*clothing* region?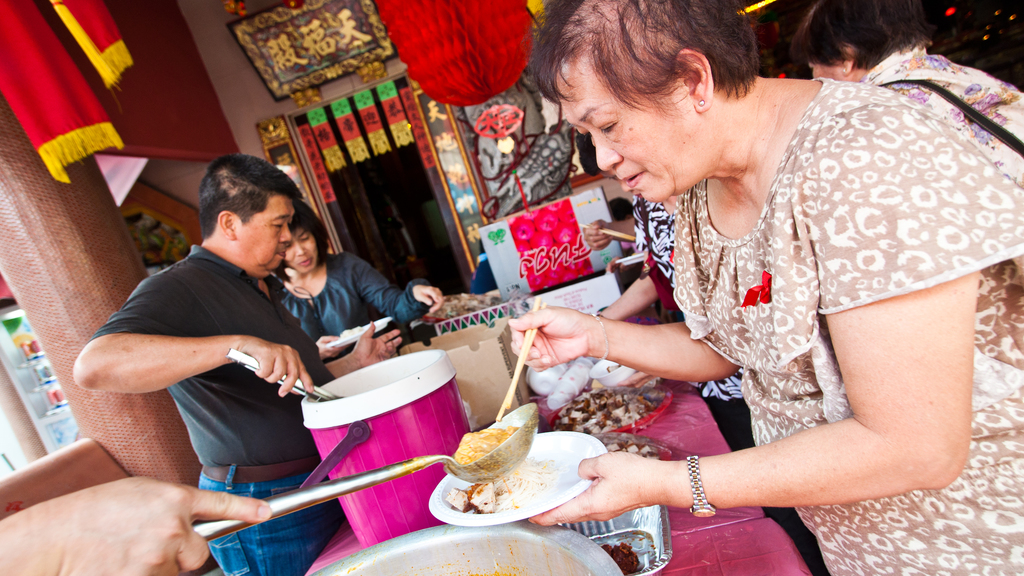
select_region(650, 94, 1020, 492)
